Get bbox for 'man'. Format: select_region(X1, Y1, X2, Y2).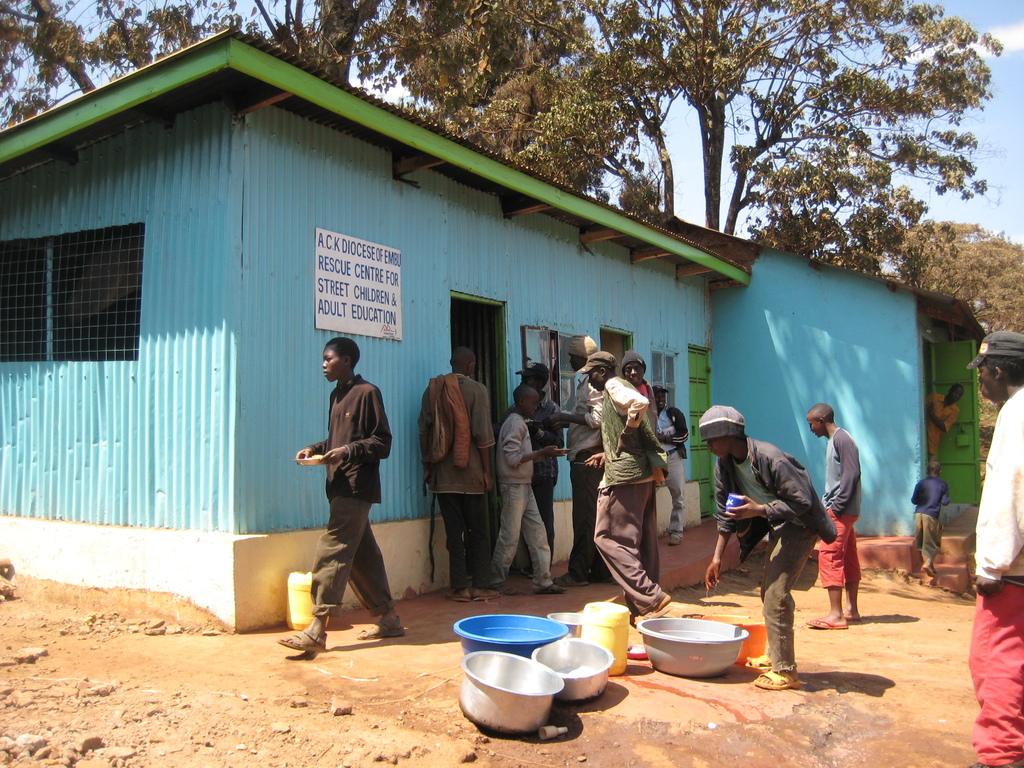
select_region(968, 332, 1023, 767).
